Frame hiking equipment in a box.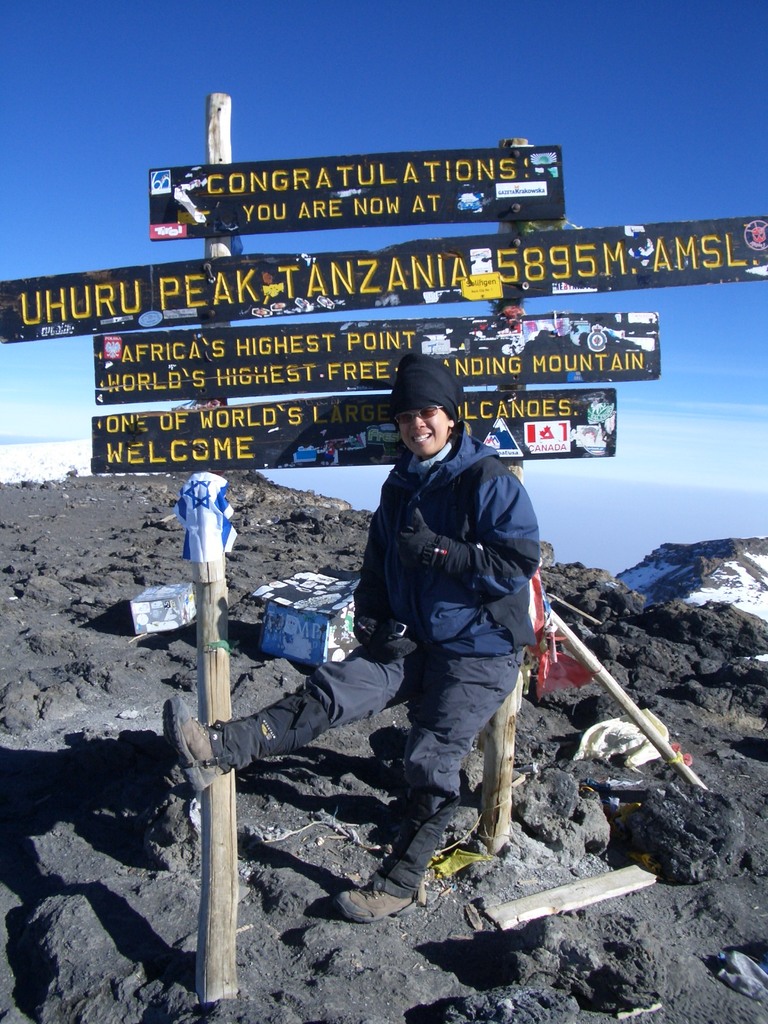
[x1=156, y1=700, x2=229, y2=796].
